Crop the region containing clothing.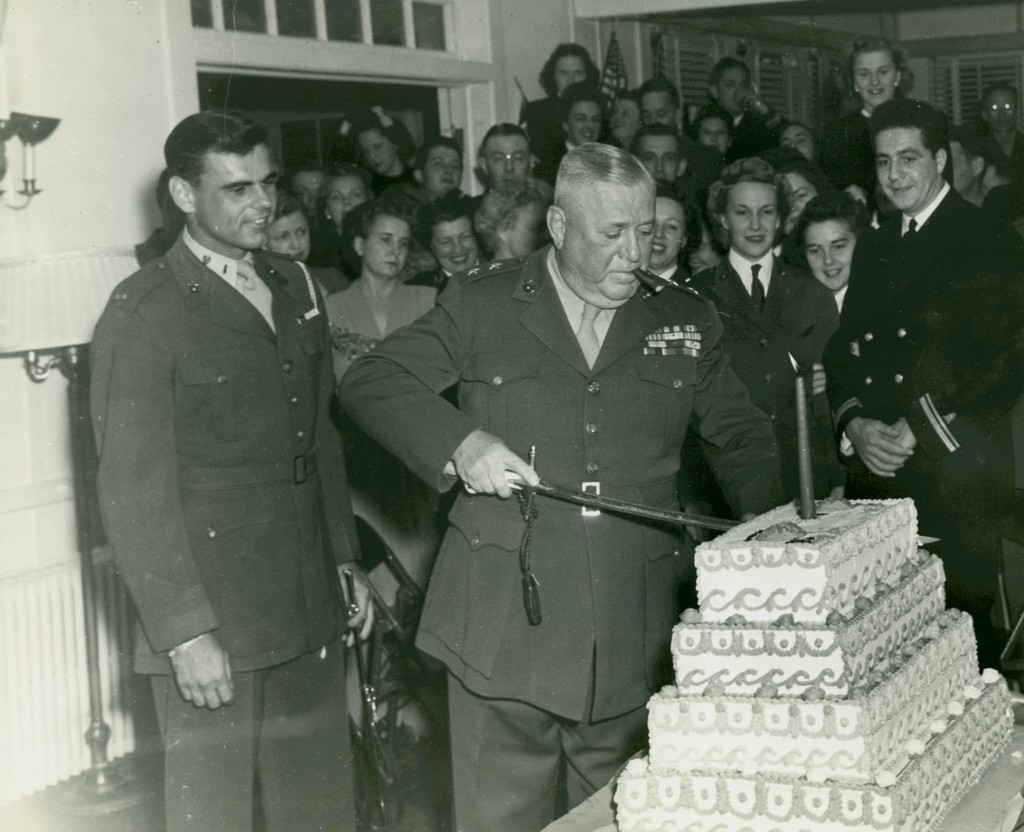
Crop region: {"left": 676, "top": 130, "right": 726, "bottom": 216}.
